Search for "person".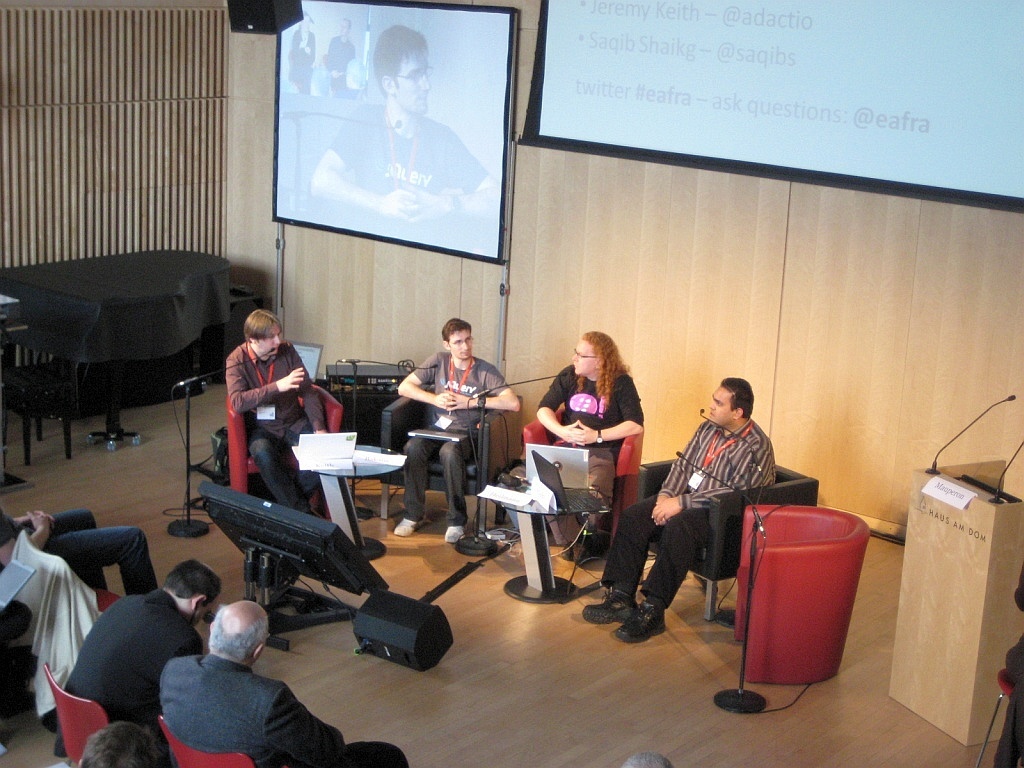
Found at <bbox>164, 604, 409, 767</bbox>.
